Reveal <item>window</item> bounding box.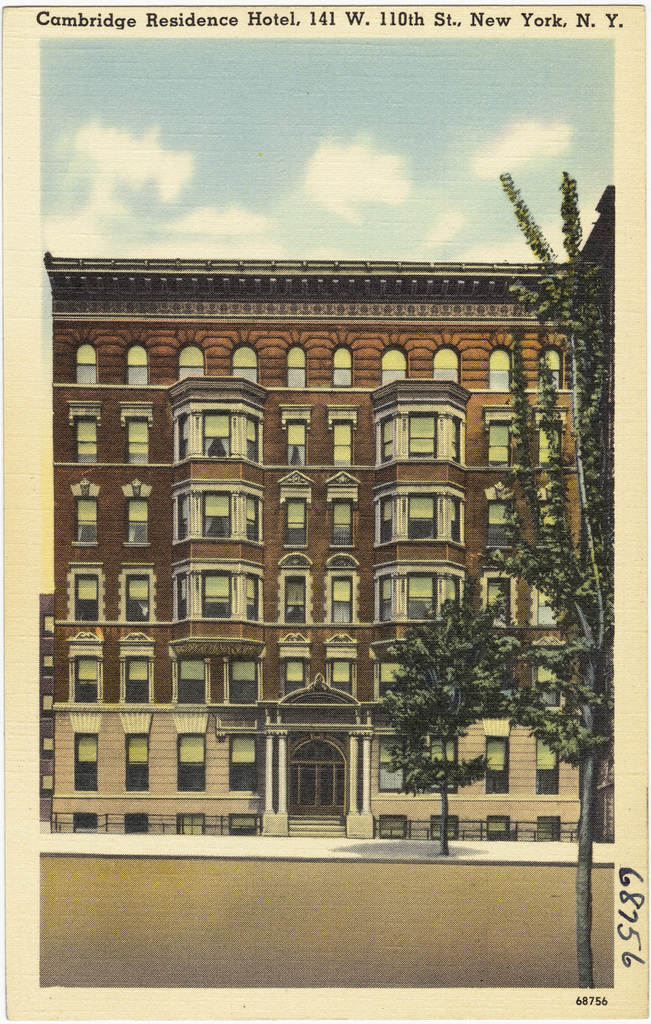
Revealed: <box>539,734,559,795</box>.
